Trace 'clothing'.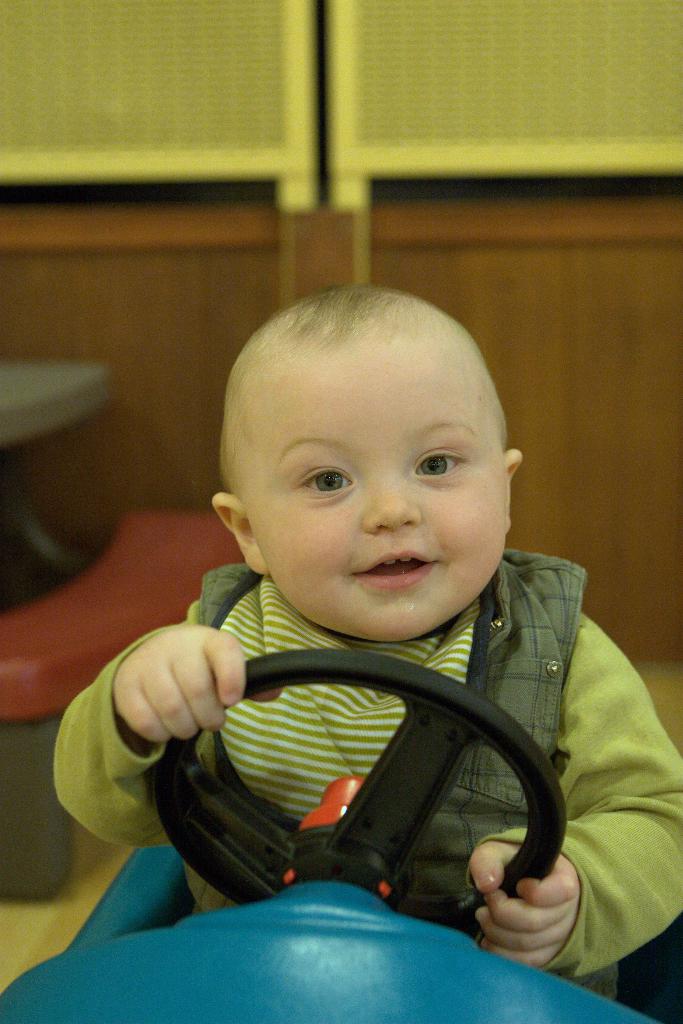
Traced to x1=82, y1=420, x2=641, y2=961.
